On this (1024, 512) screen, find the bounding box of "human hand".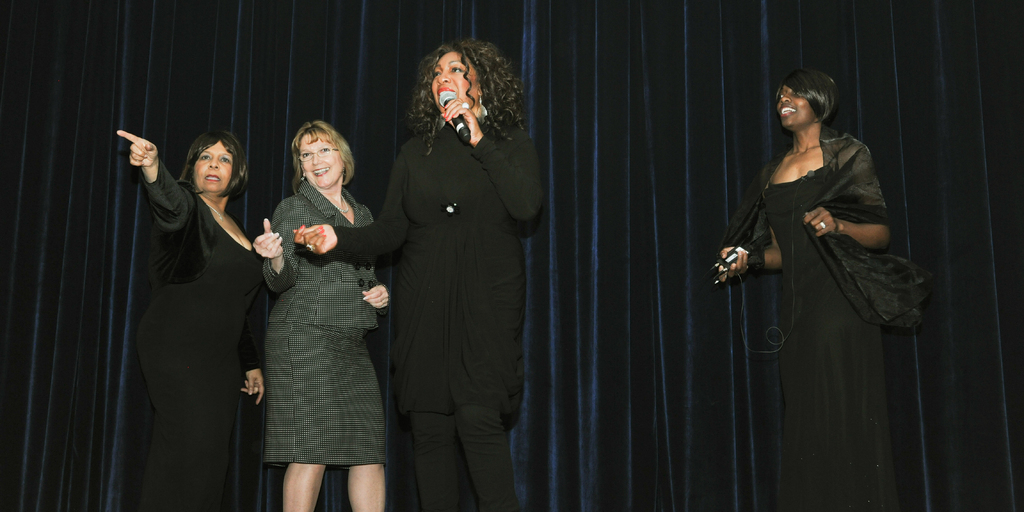
Bounding box: [294, 225, 337, 257].
